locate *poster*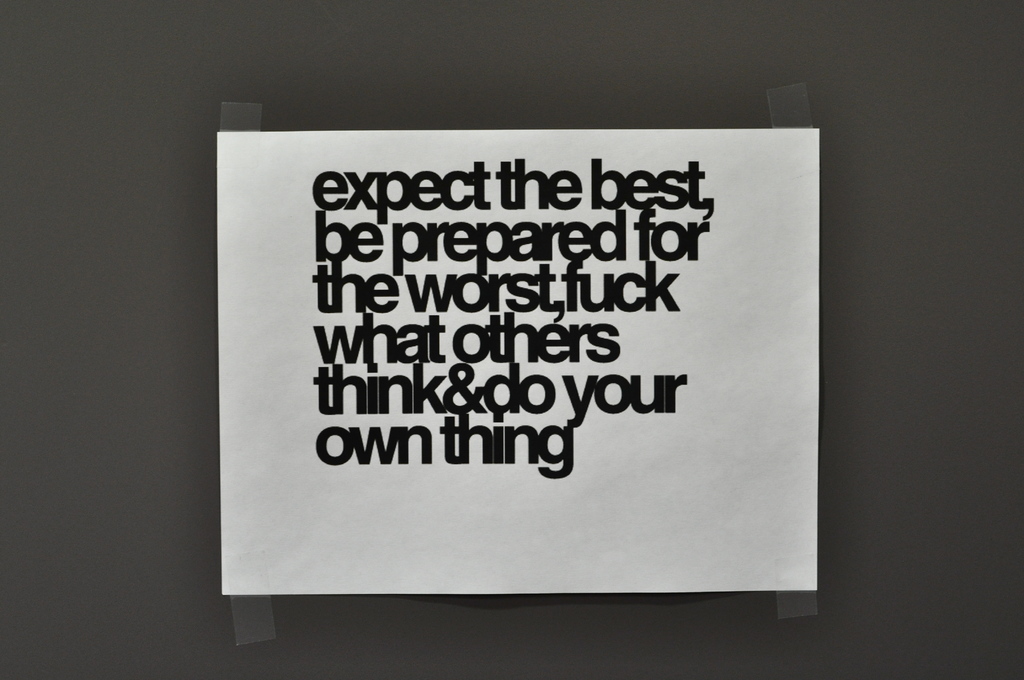
x1=215 y1=129 x2=819 y2=595
